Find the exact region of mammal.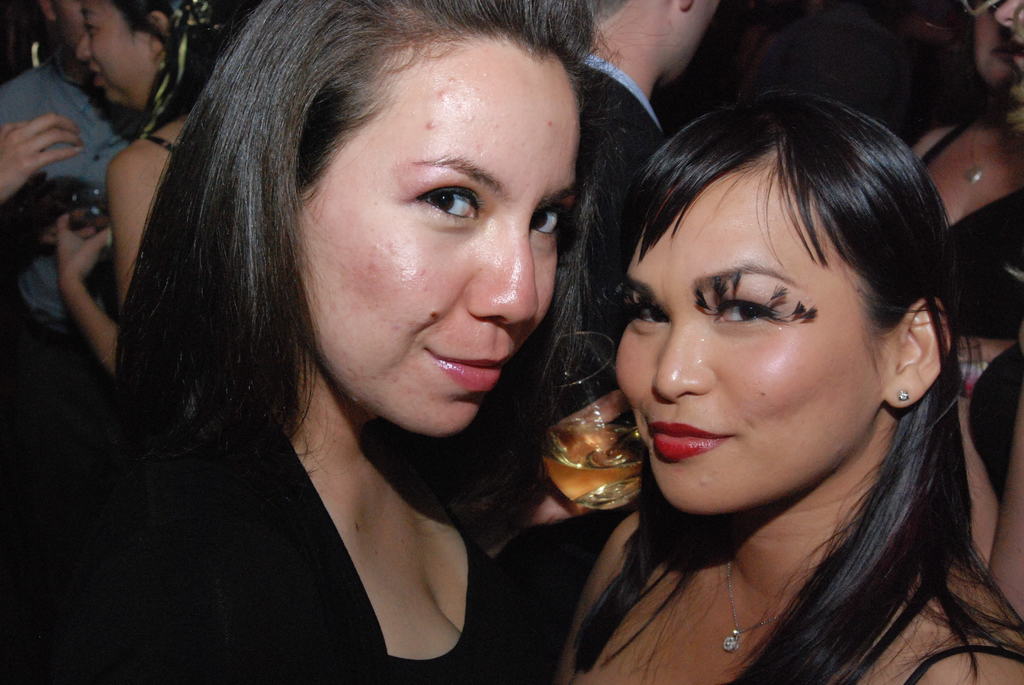
Exact region: detection(45, 0, 235, 362).
